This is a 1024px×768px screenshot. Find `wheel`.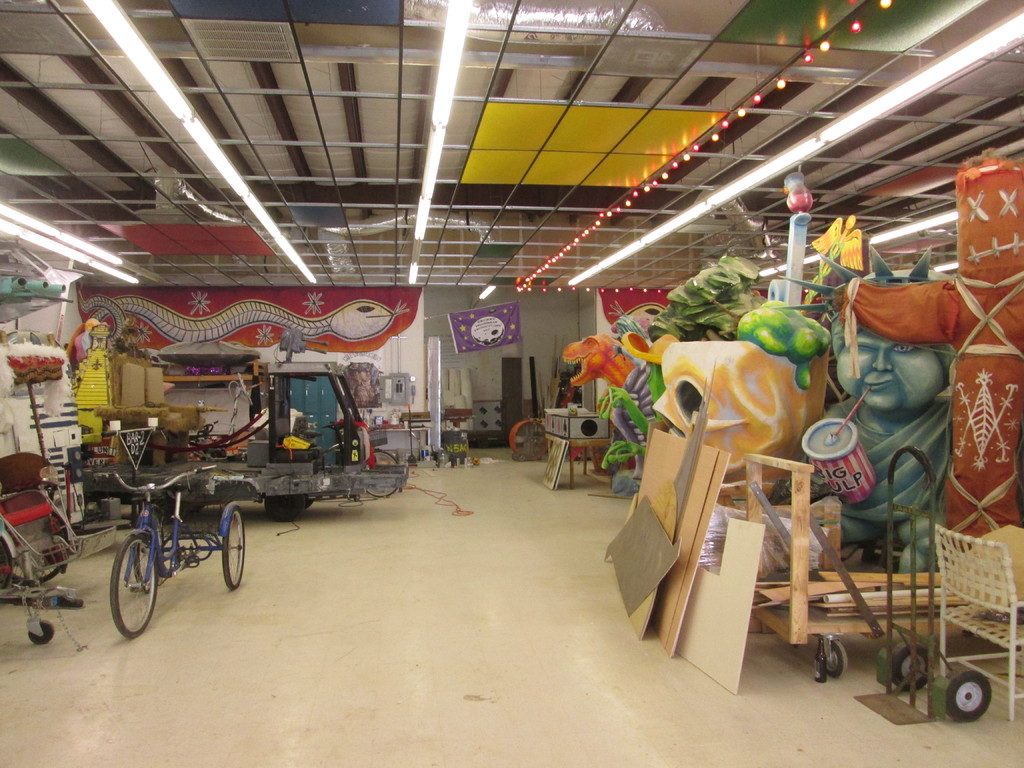
Bounding box: Rect(884, 641, 931, 692).
